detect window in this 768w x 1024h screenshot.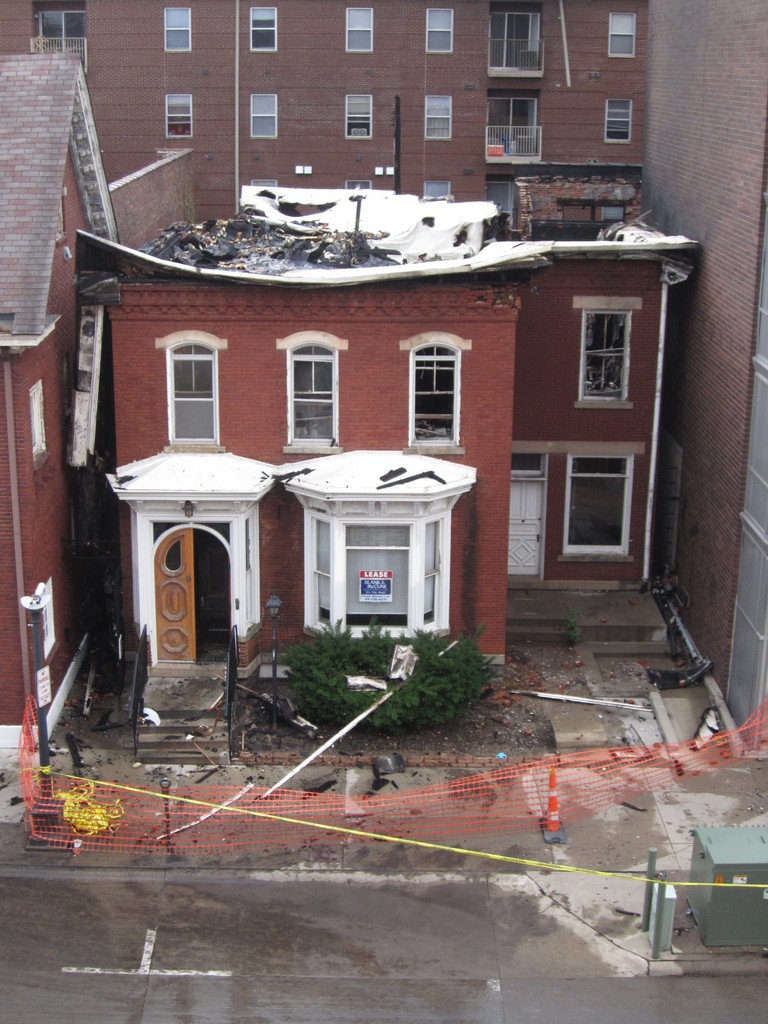
Detection: bbox=[422, 95, 449, 145].
